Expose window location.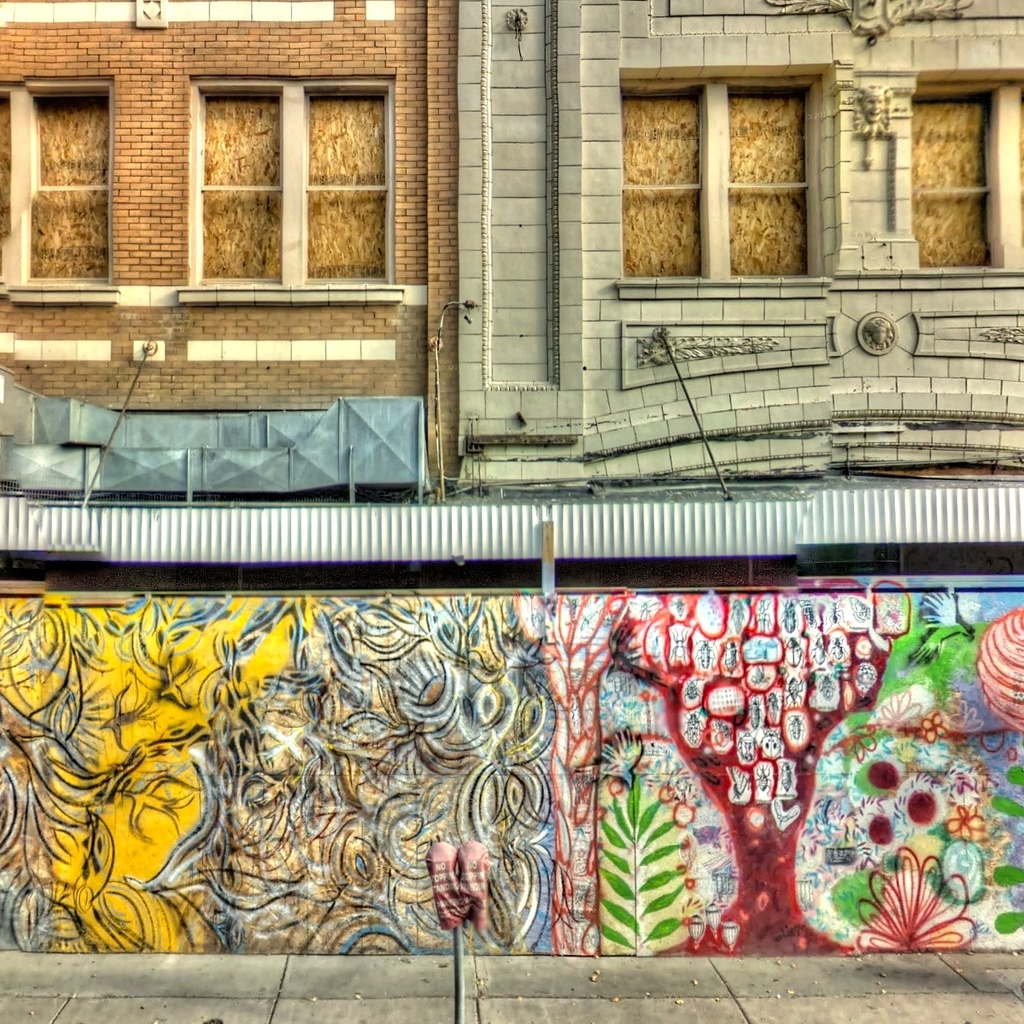
Exposed at BBox(640, 57, 851, 272).
